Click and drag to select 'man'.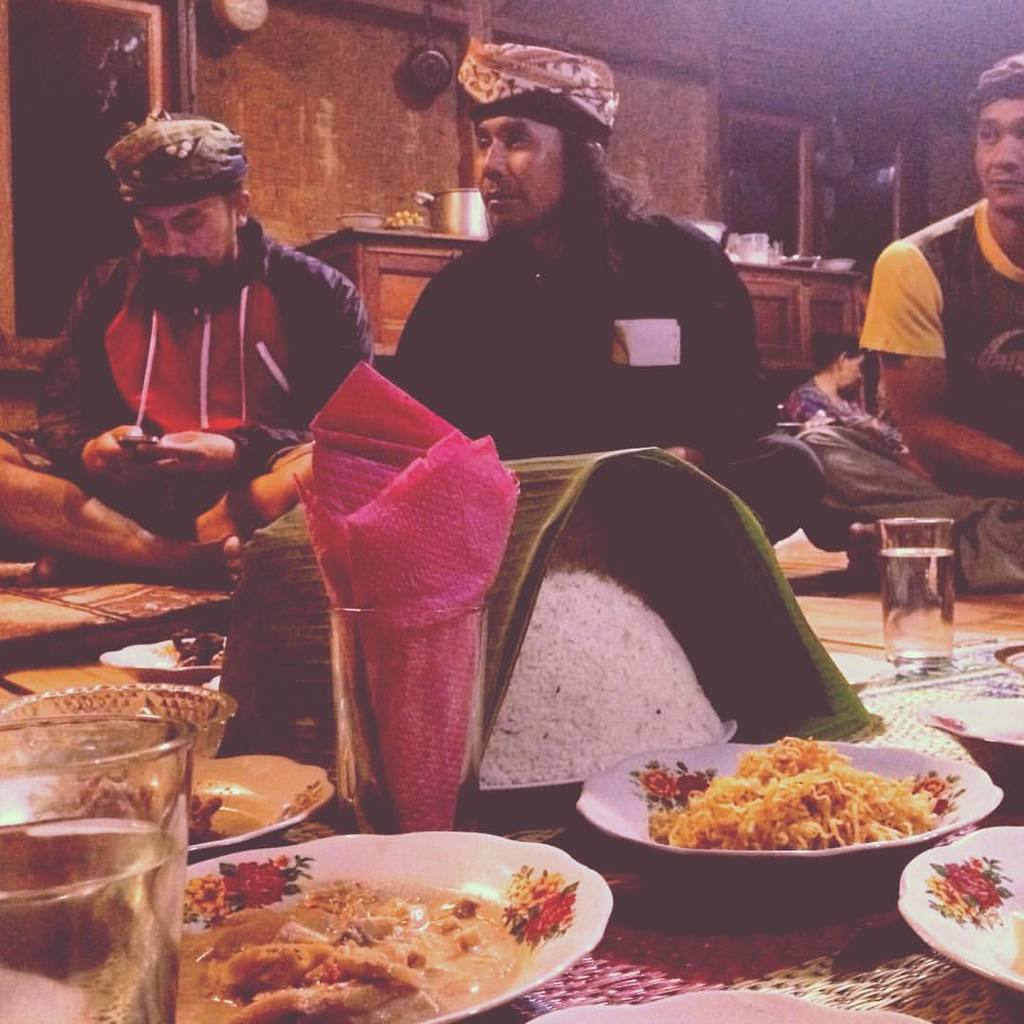
Selection: [387,40,760,518].
